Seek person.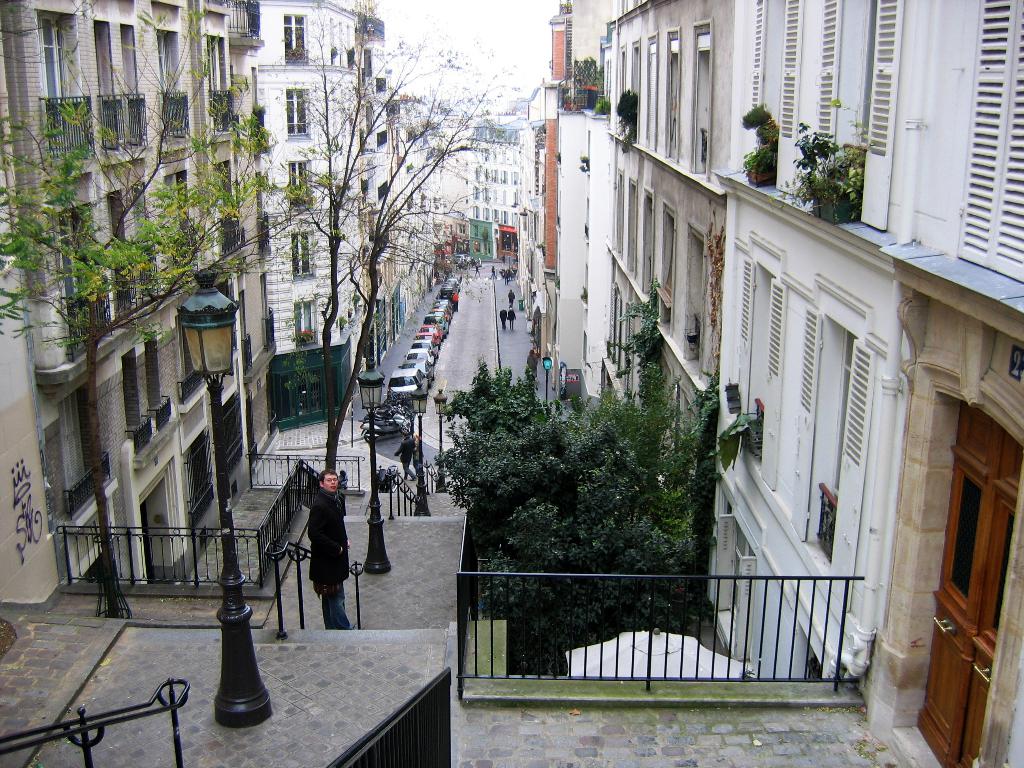
rect(499, 310, 506, 329).
